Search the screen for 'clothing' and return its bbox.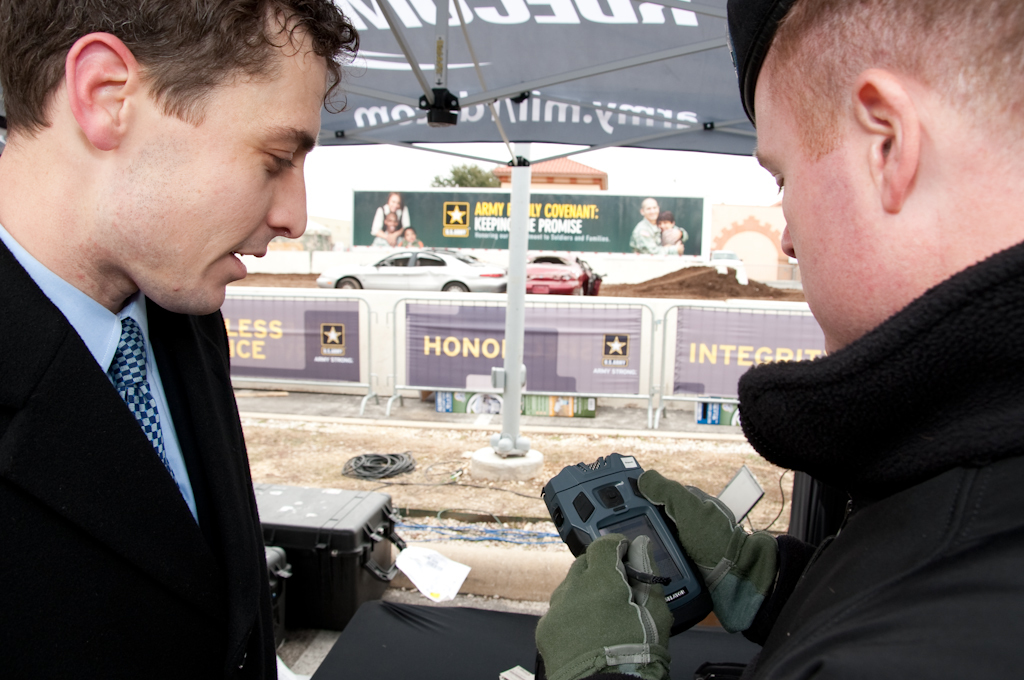
Found: (x1=0, y1=223, x2=189, y2=518).
